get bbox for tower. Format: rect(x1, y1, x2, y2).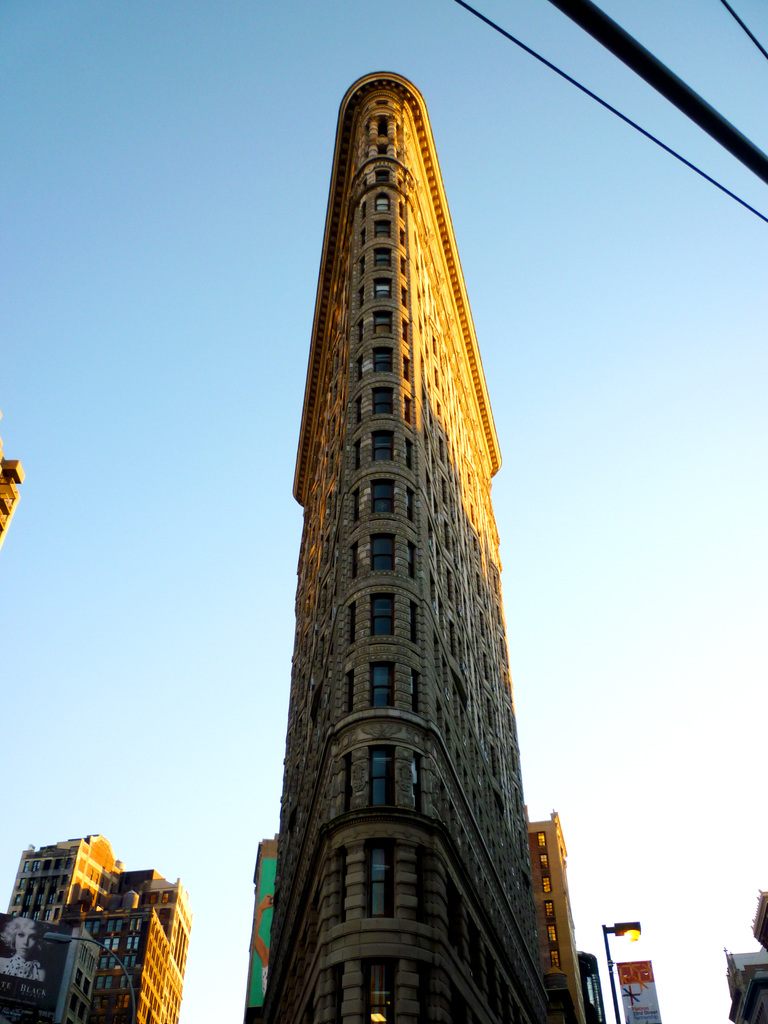
rect(262, 73, 556, 1023).
